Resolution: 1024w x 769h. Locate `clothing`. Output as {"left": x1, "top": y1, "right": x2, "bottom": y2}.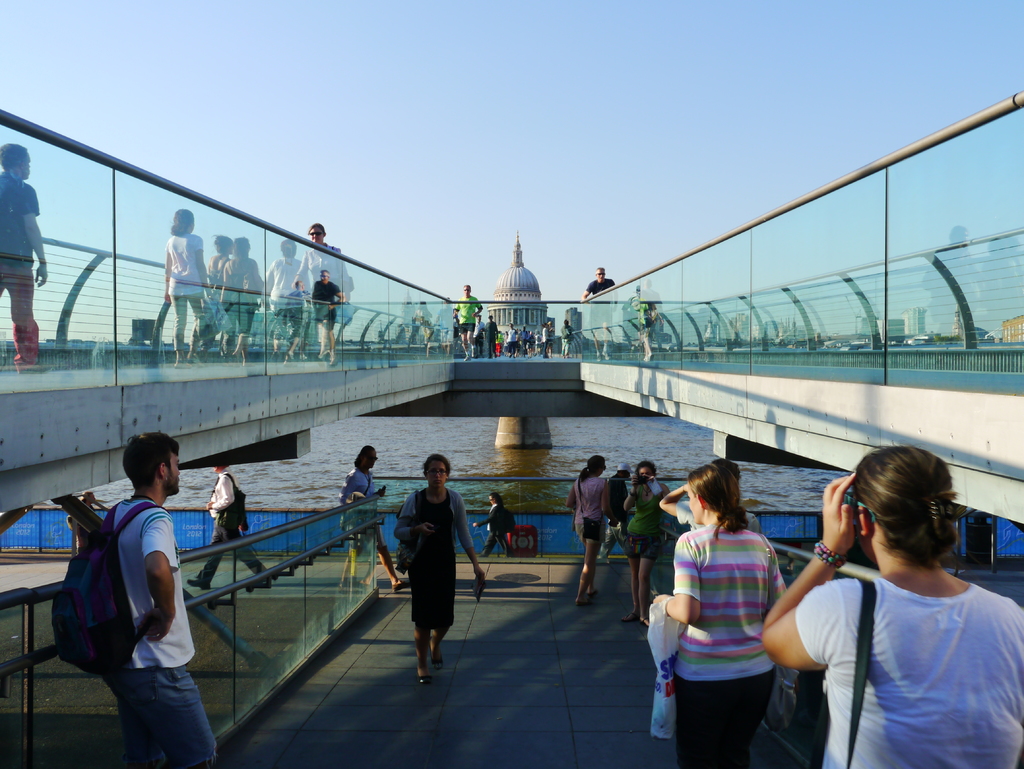
{"left": 478, "top": 503, "right": 513, "bottom": 554}.
